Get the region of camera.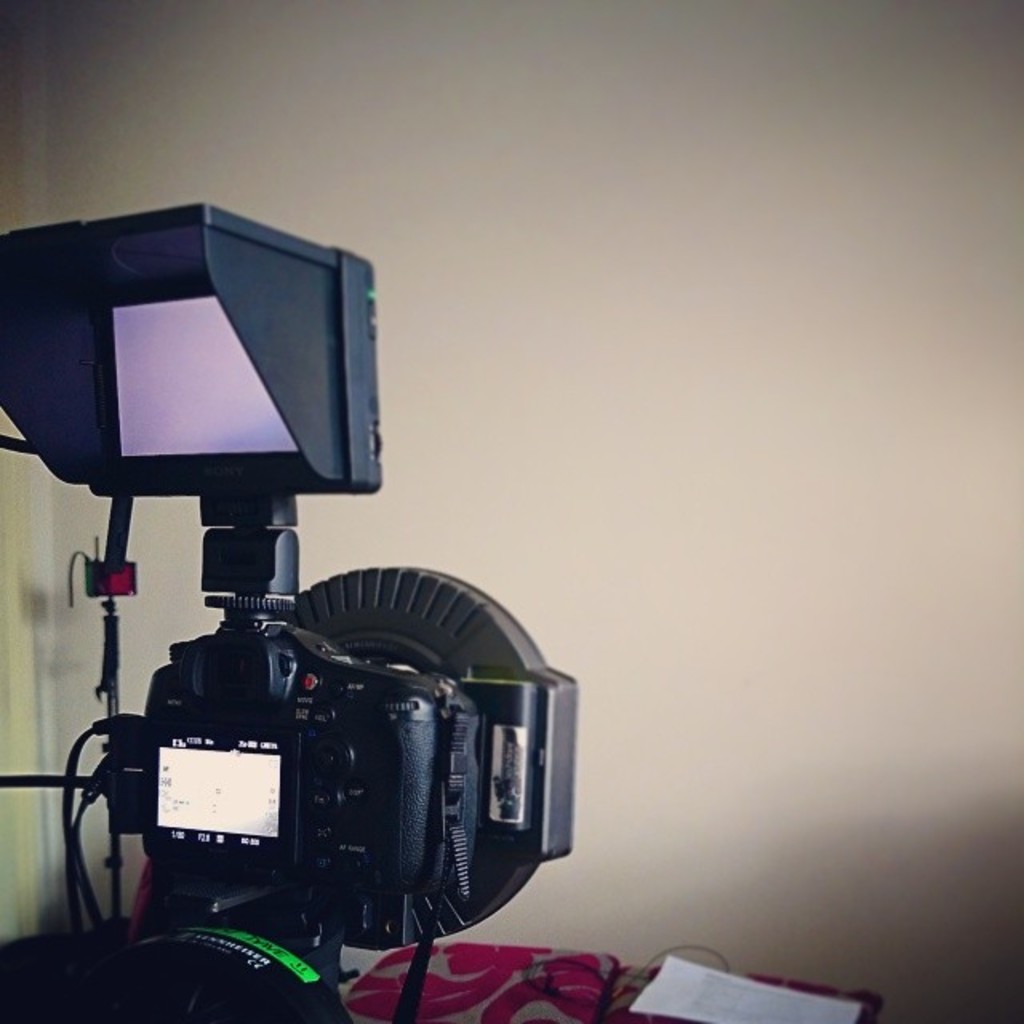
box=[0, 277, 582, 984].
